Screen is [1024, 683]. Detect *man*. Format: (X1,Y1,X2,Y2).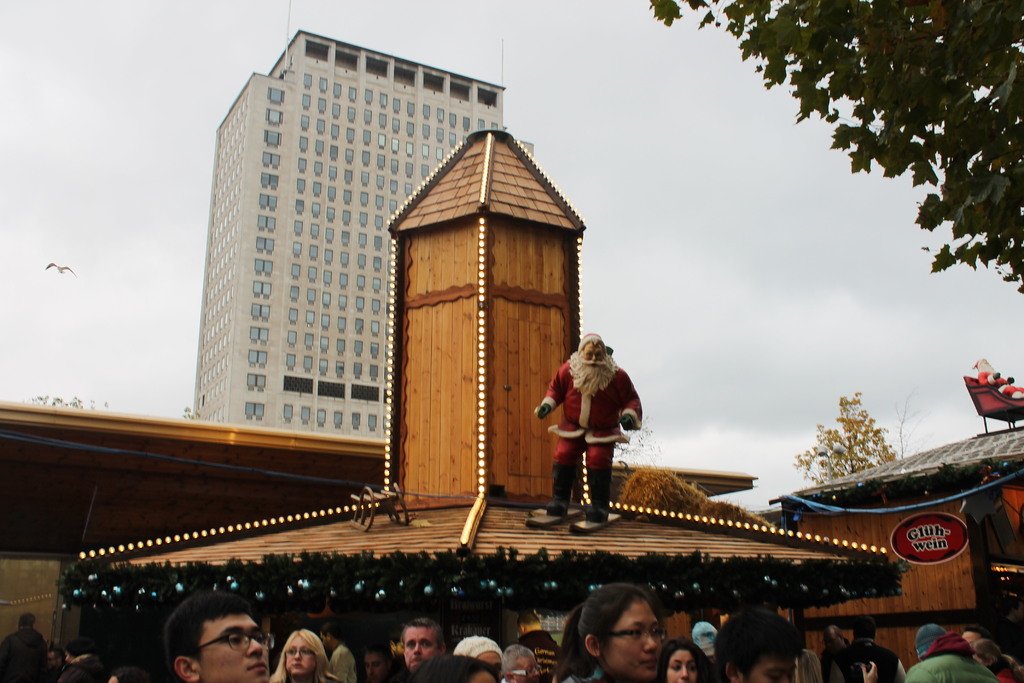
(403,620,447,680).
